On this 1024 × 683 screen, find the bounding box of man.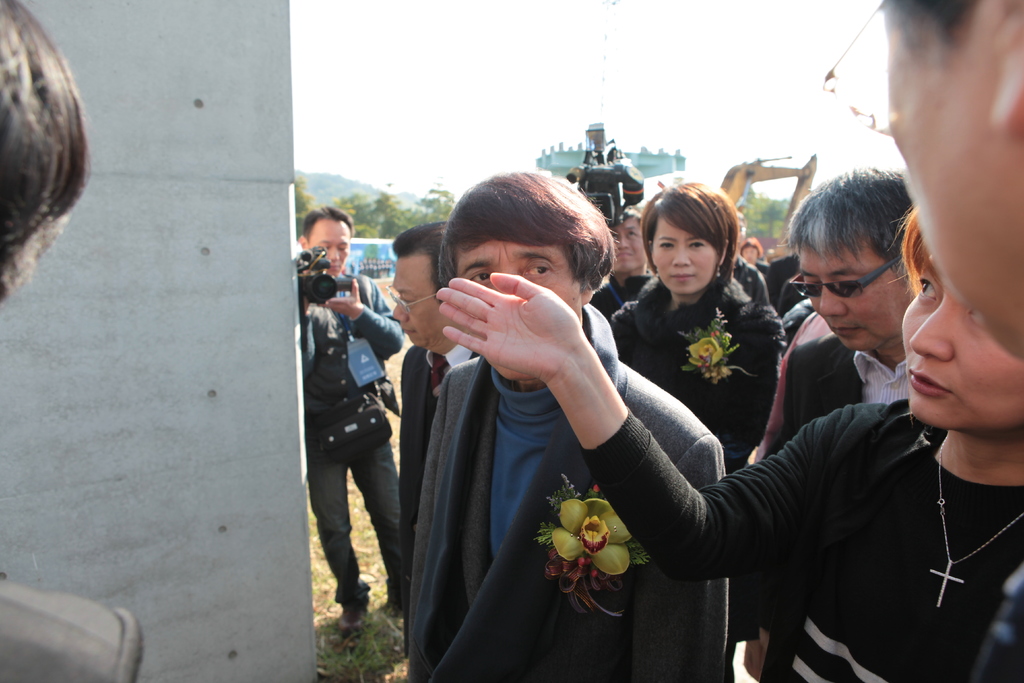
Bounding box: l=589, t=208, r=648, b=314.
